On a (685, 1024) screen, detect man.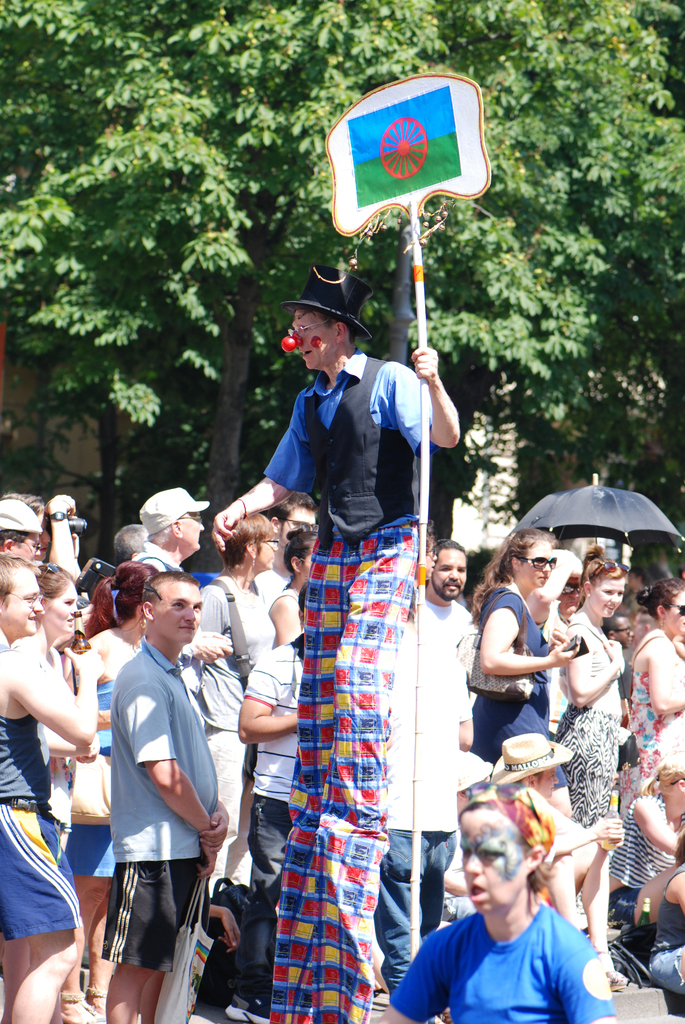
{"x1": 444, "y1": 732, "x2": 638, "y2": 989}.
